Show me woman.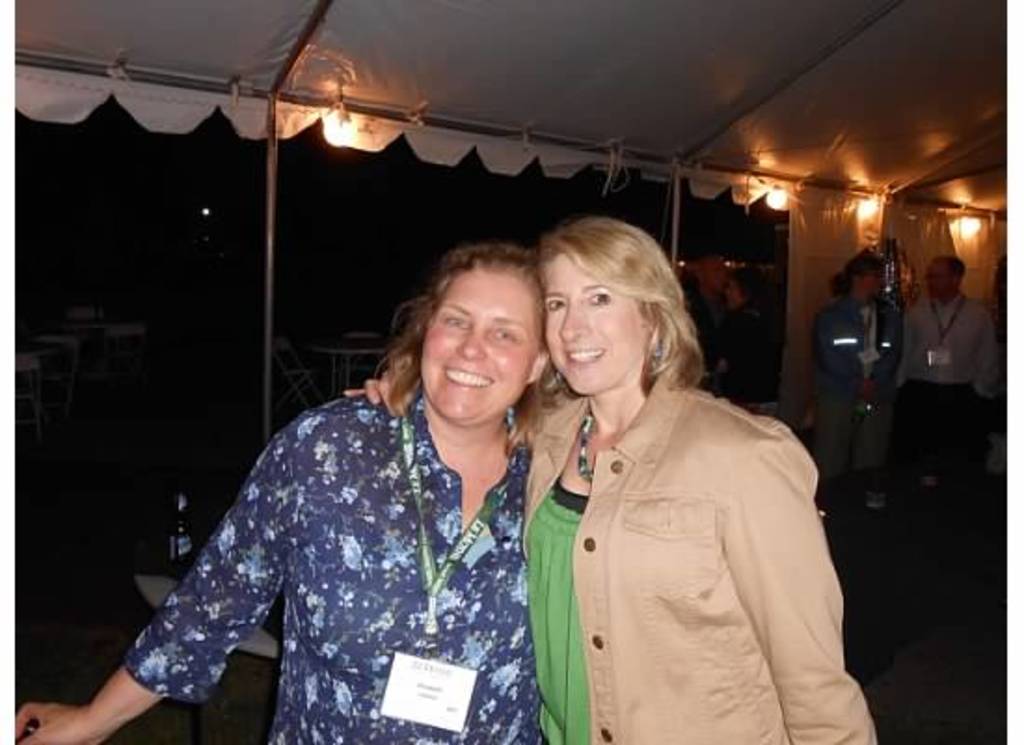
woman is here: [x1=6, y1=237, x2=575, y2=743].
